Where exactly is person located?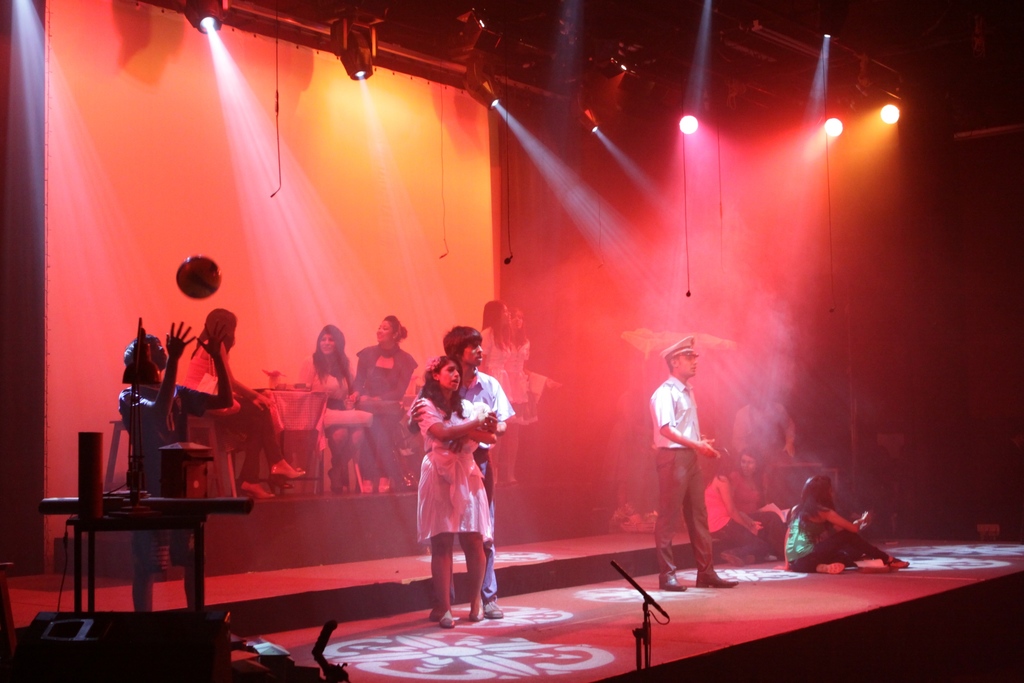
Its bounding box is (x1=474, y1=295, x2=522, y2=418).
